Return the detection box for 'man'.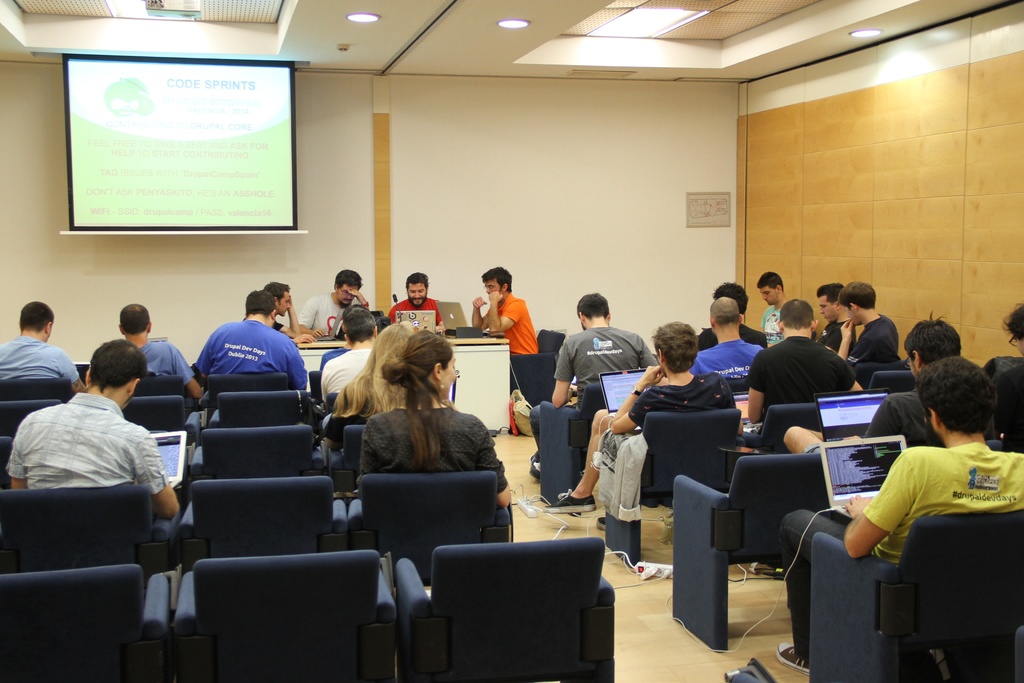
l=694, t=293, r=758, b=384.
